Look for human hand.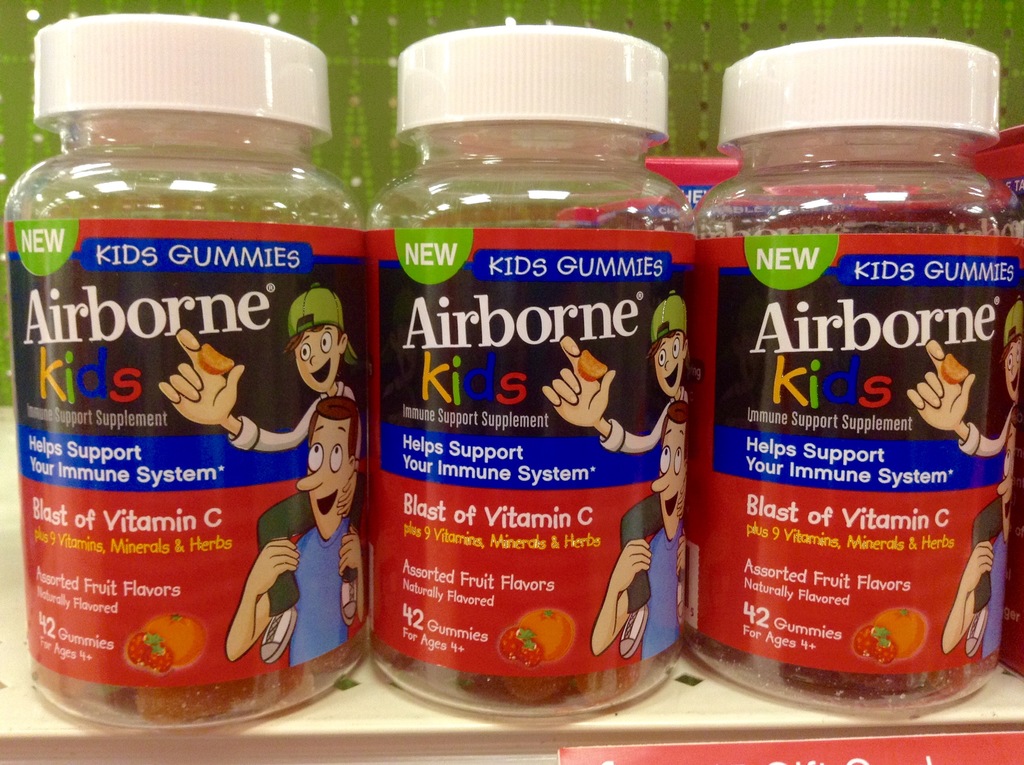
Found: 956 538 996 599.
